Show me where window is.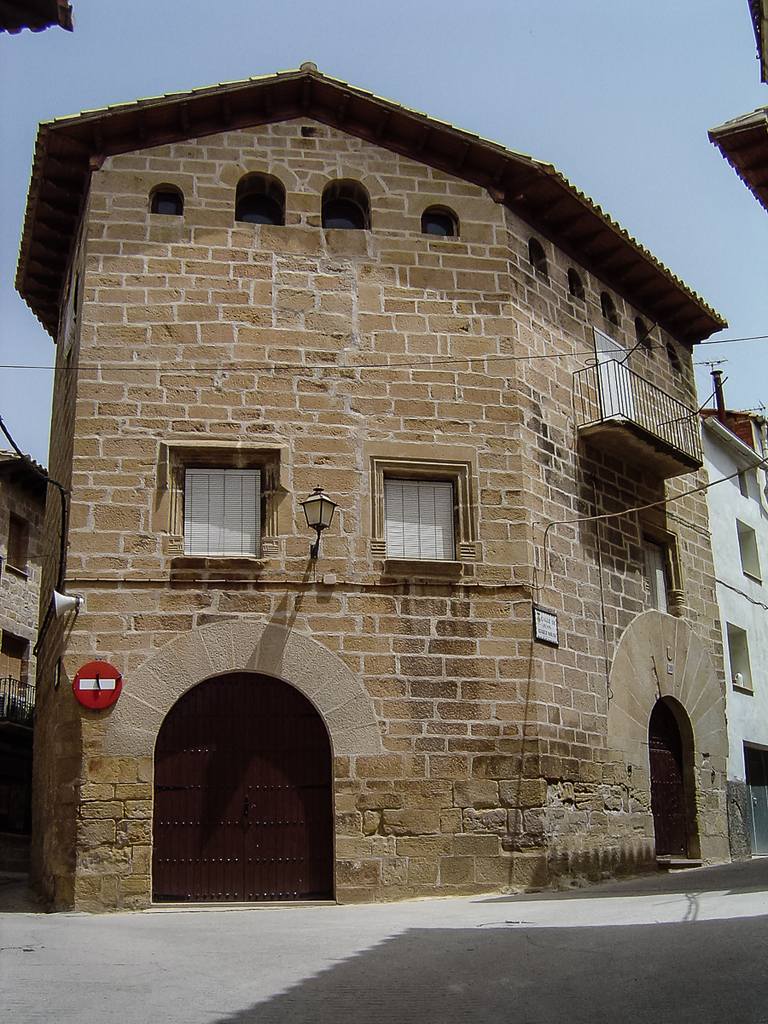
window is at box=[9, 515, 27, 571].
